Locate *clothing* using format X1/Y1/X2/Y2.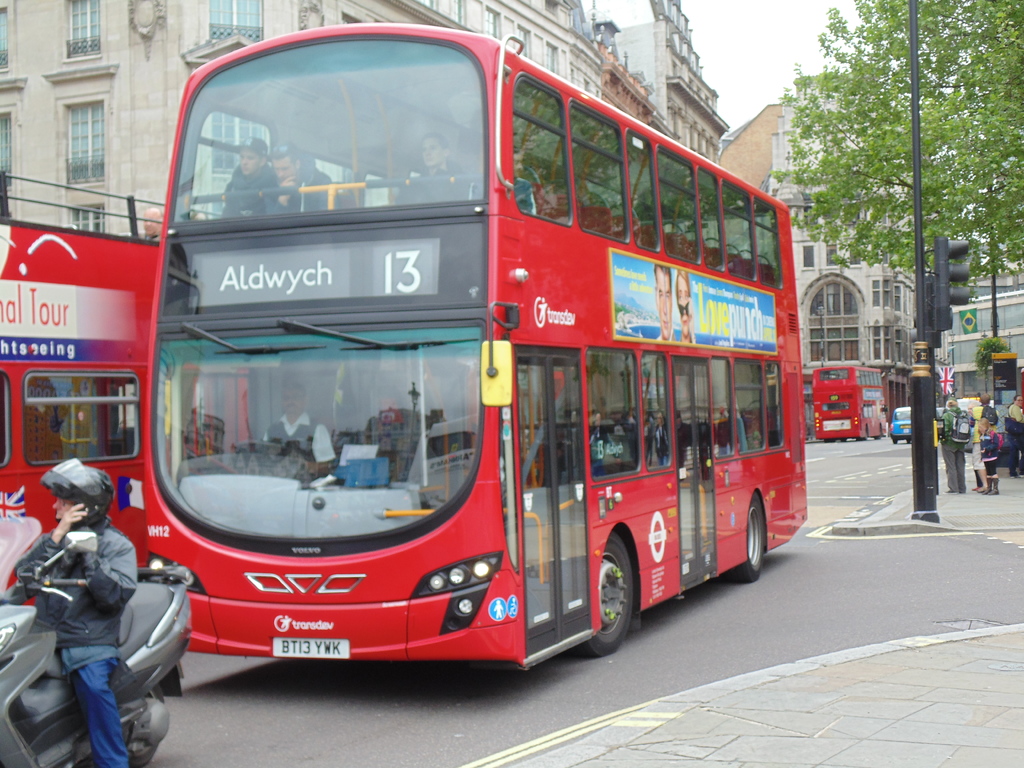
937/403/969/494.
